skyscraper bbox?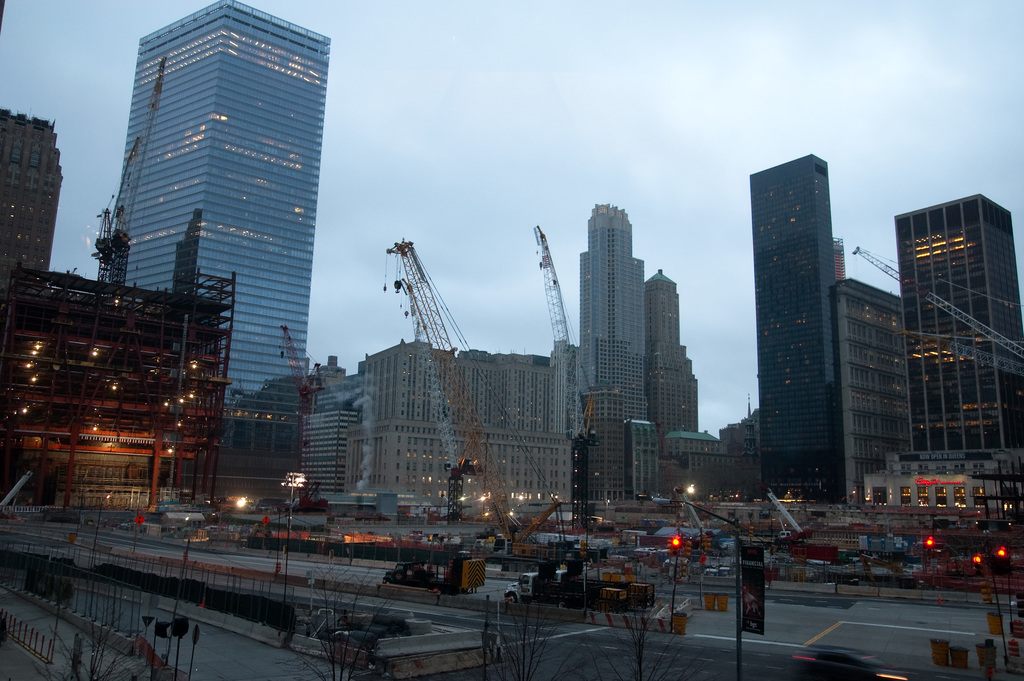
crop(643, 273, 697, 422)
